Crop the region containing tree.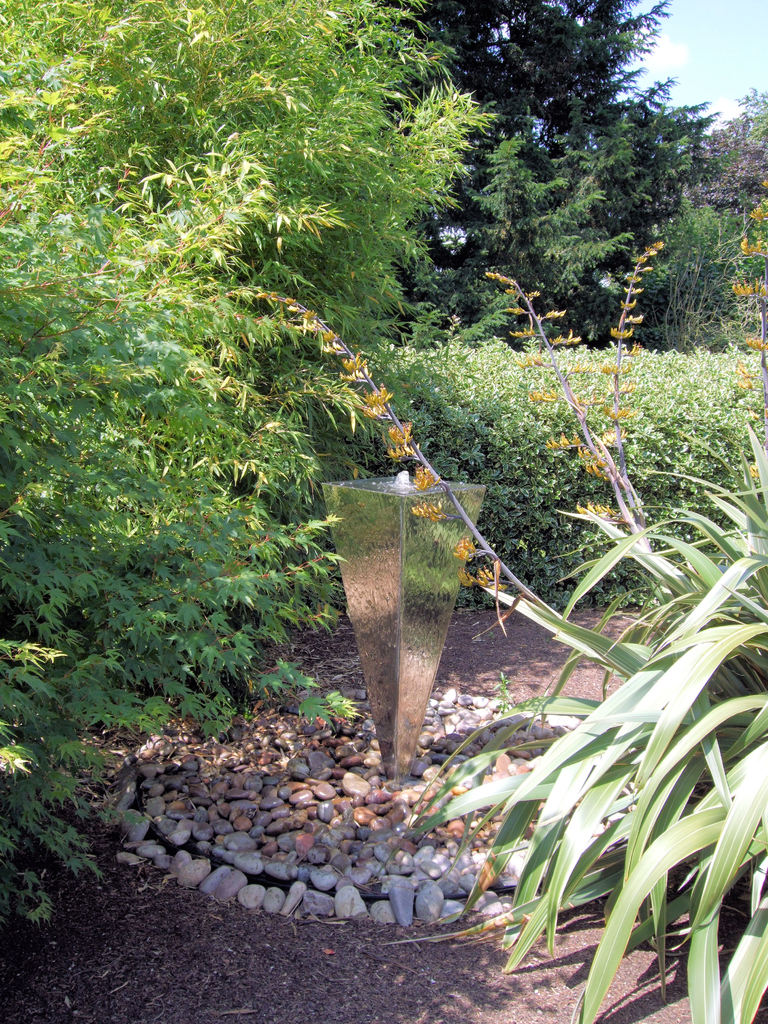
Crop region: 473:124:767:346.
